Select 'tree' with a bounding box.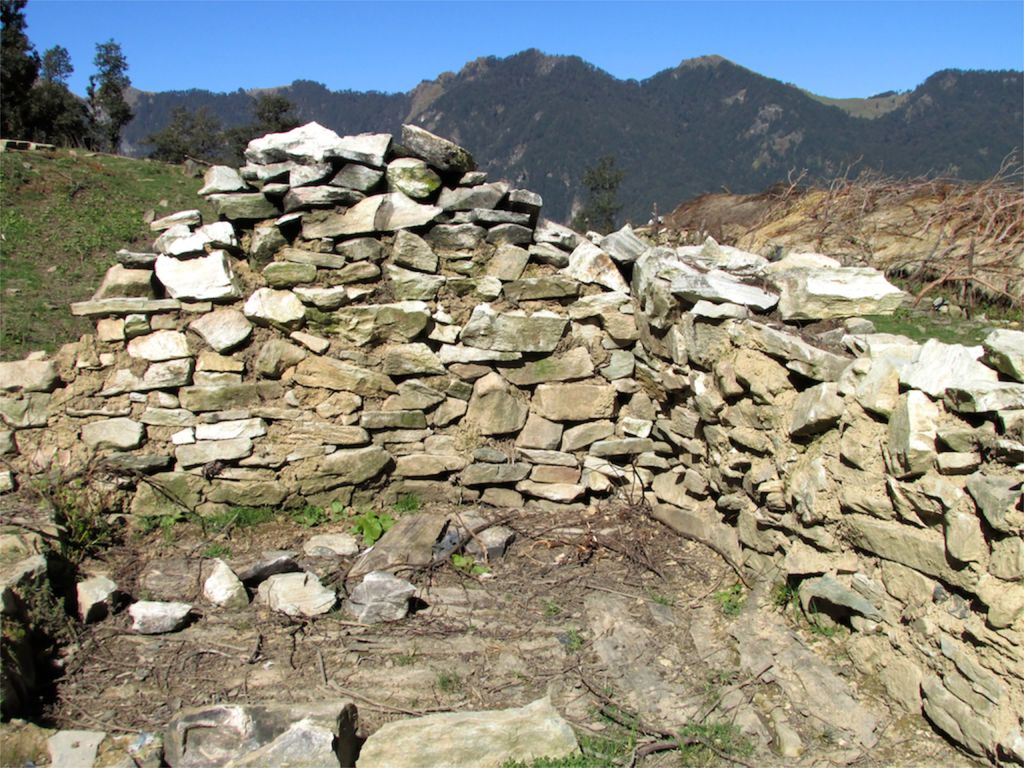
567, 156, 625, 236.
